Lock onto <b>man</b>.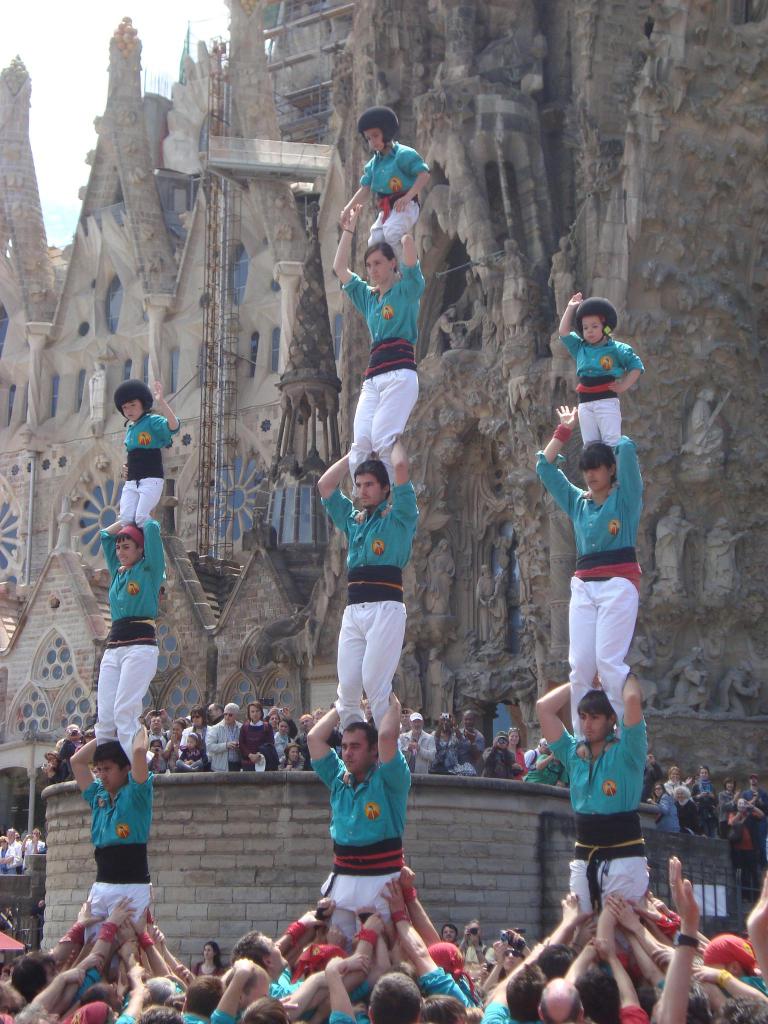
Locked: Rect(90, 506, 163, 772).
